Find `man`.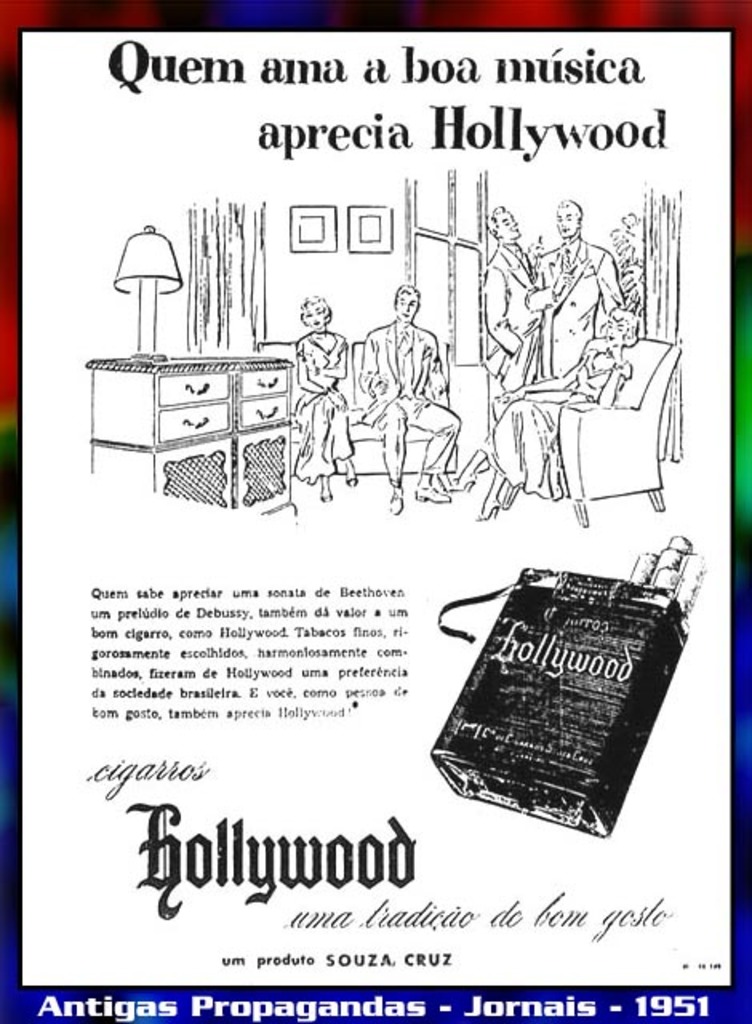
(477, 192, 544, 398).
